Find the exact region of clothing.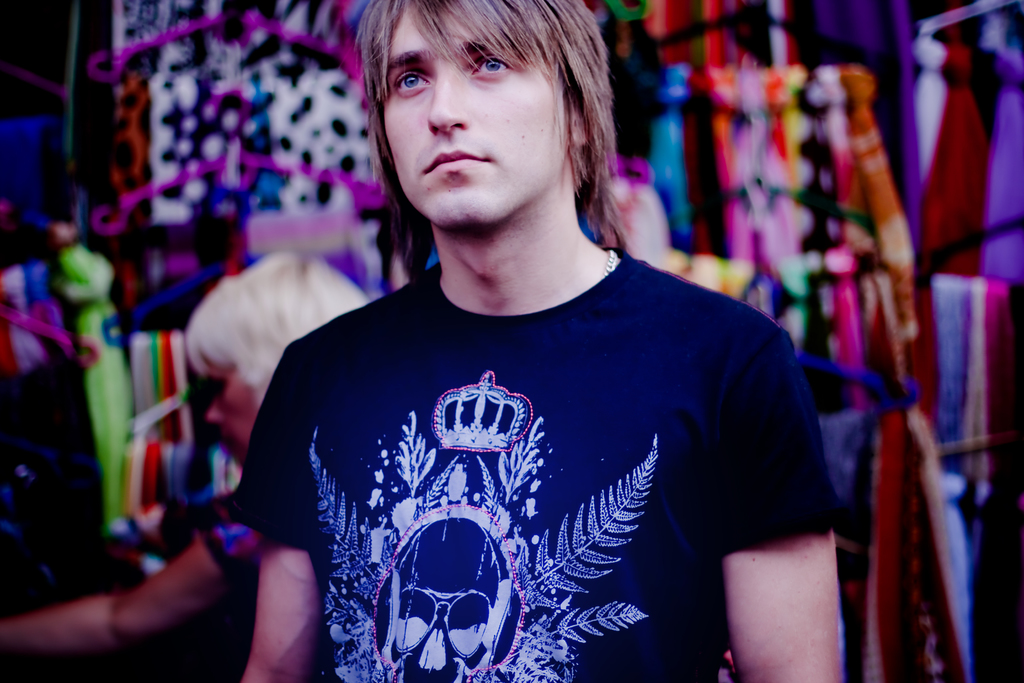
Exact region: bbox(902, 273, 1023, 491).
